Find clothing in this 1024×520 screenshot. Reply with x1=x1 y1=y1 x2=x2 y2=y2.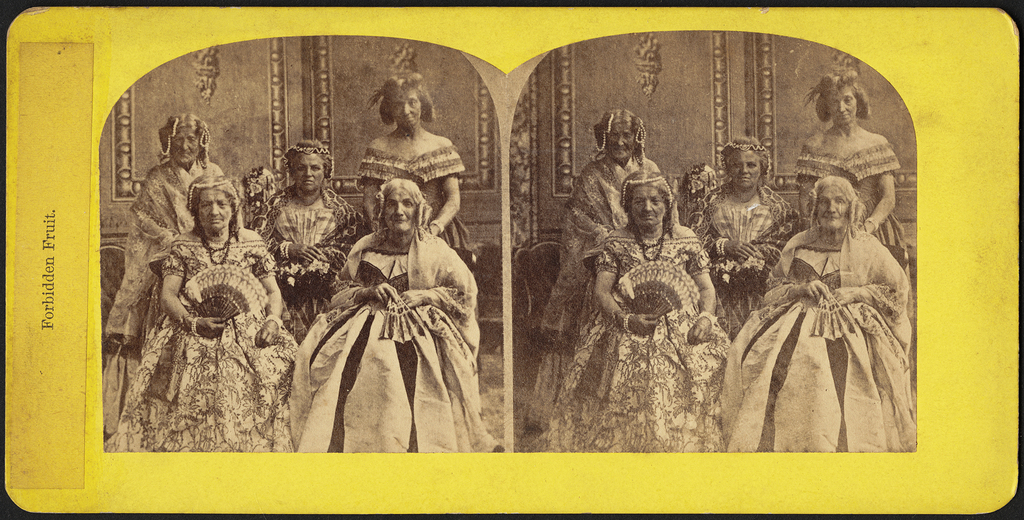
x1=298 y1=213 x2=481 y2=456.
